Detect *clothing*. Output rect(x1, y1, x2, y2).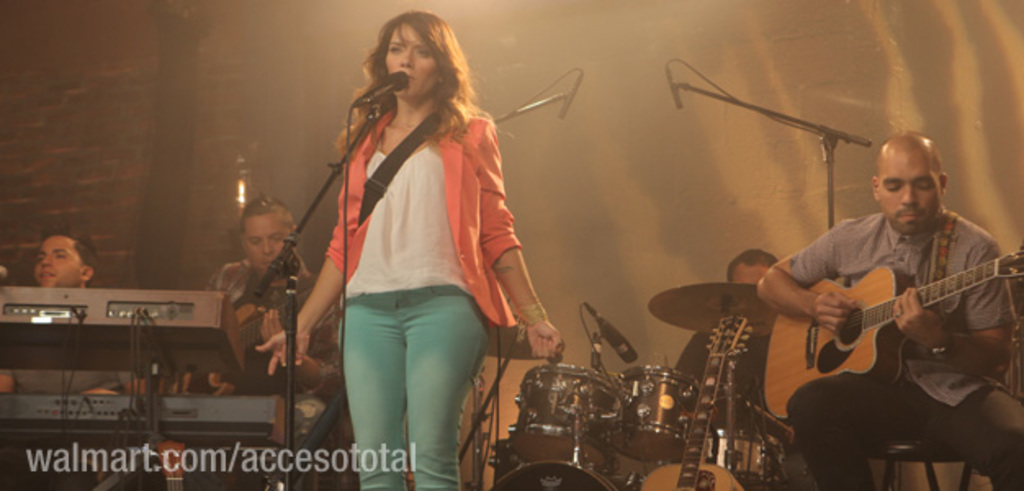
rect(782, 213, 1022, 489).
